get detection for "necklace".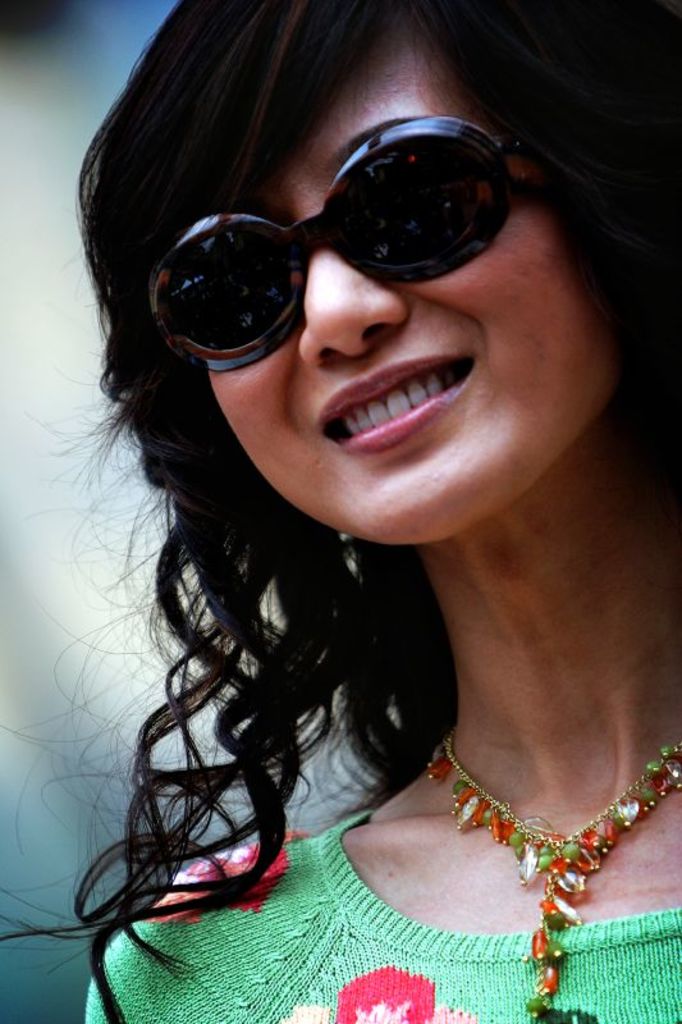
Detection: {"x1": 421, "y1": 722, "x2": 681, "y2": 1023}.
